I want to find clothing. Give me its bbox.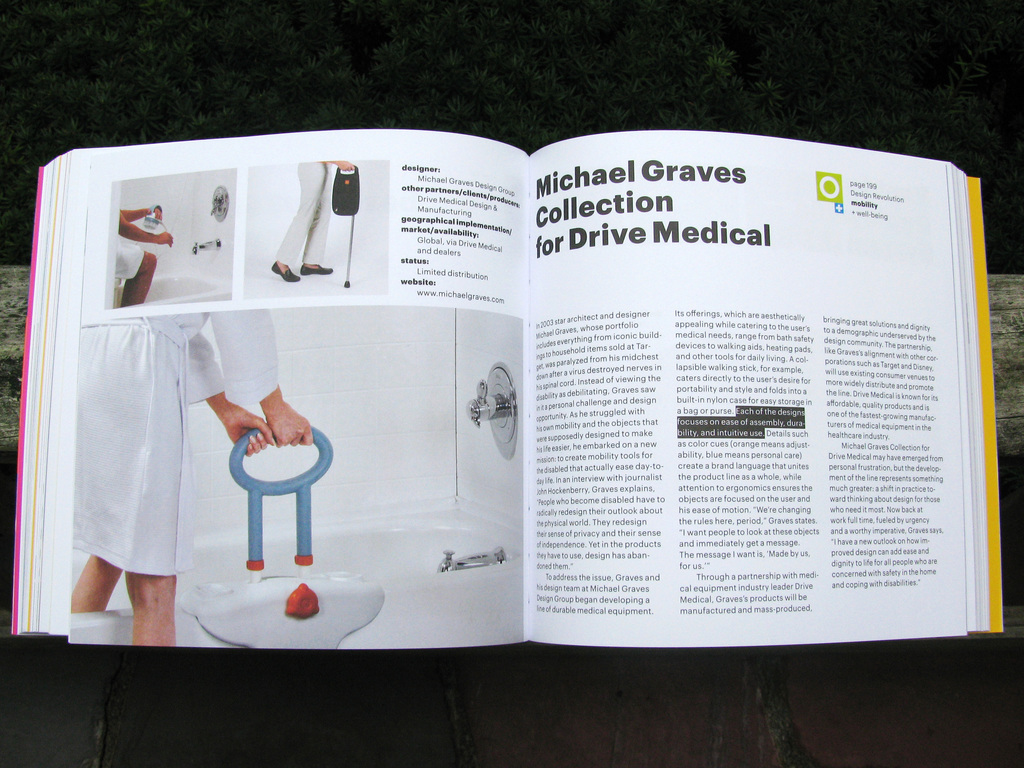
(111,245,148,278).
